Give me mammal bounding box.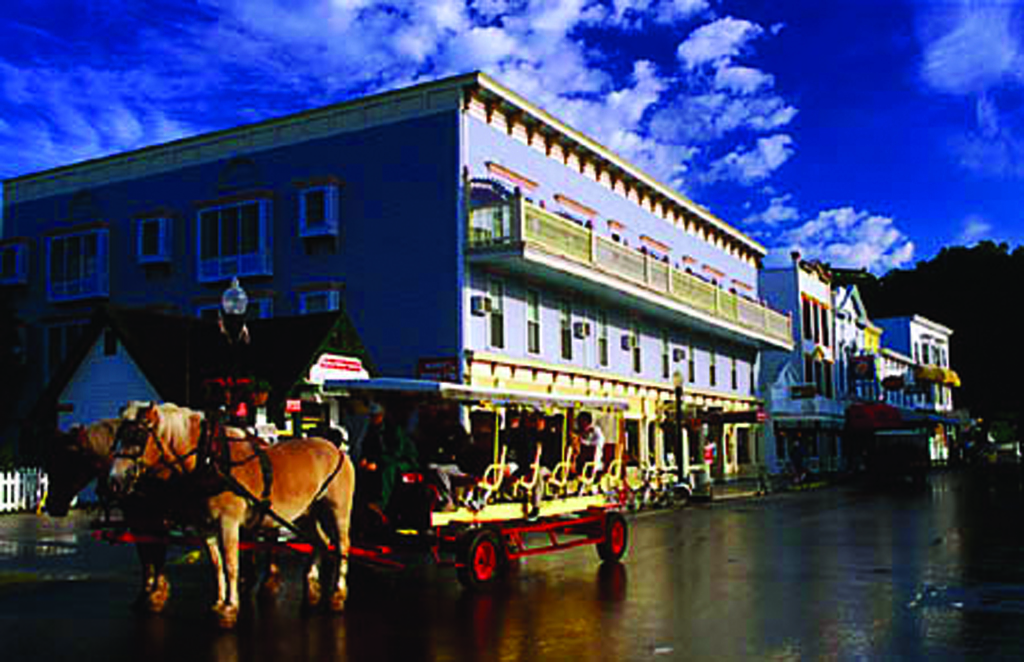
x1=566, y1=407, x2=602, y2=485.
